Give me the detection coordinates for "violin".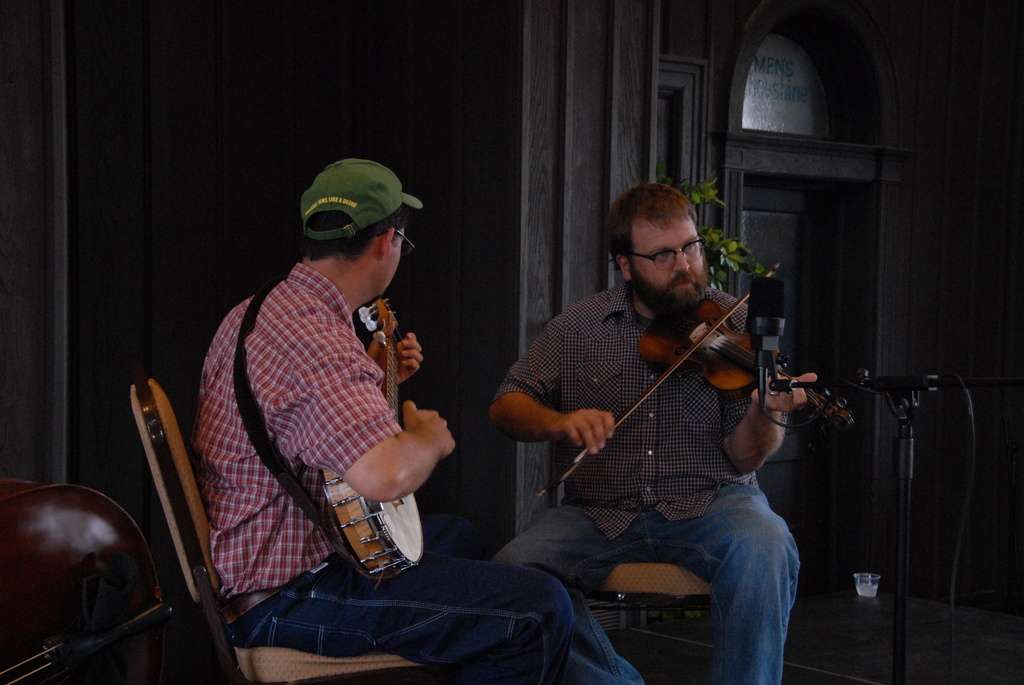
(470, 237, 810, 494).
